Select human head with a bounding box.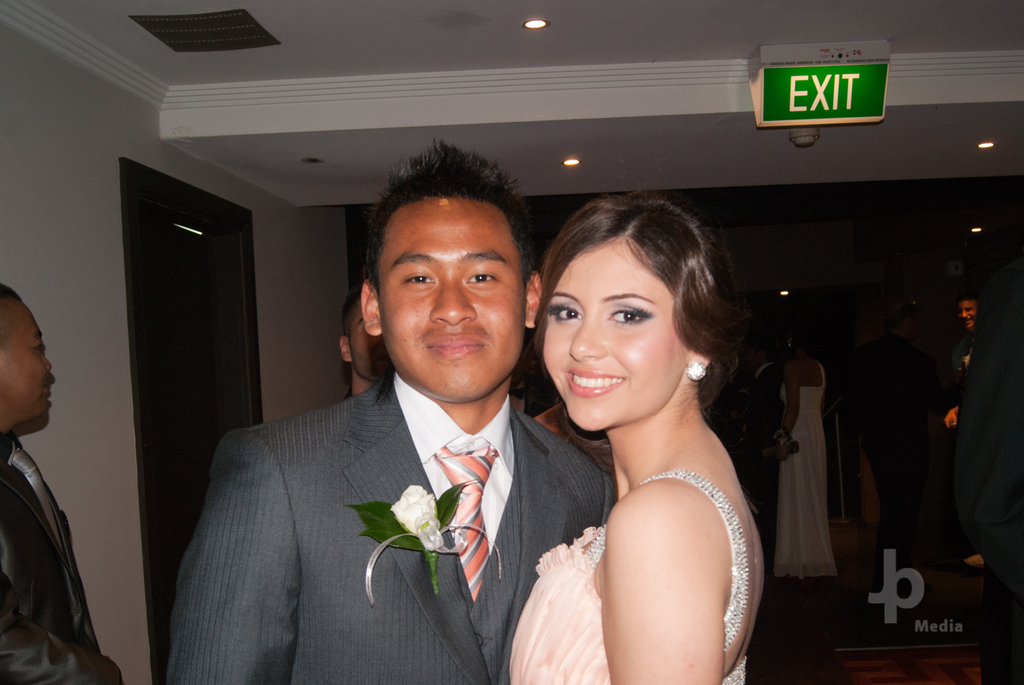
[958, 294, 982, 336].
